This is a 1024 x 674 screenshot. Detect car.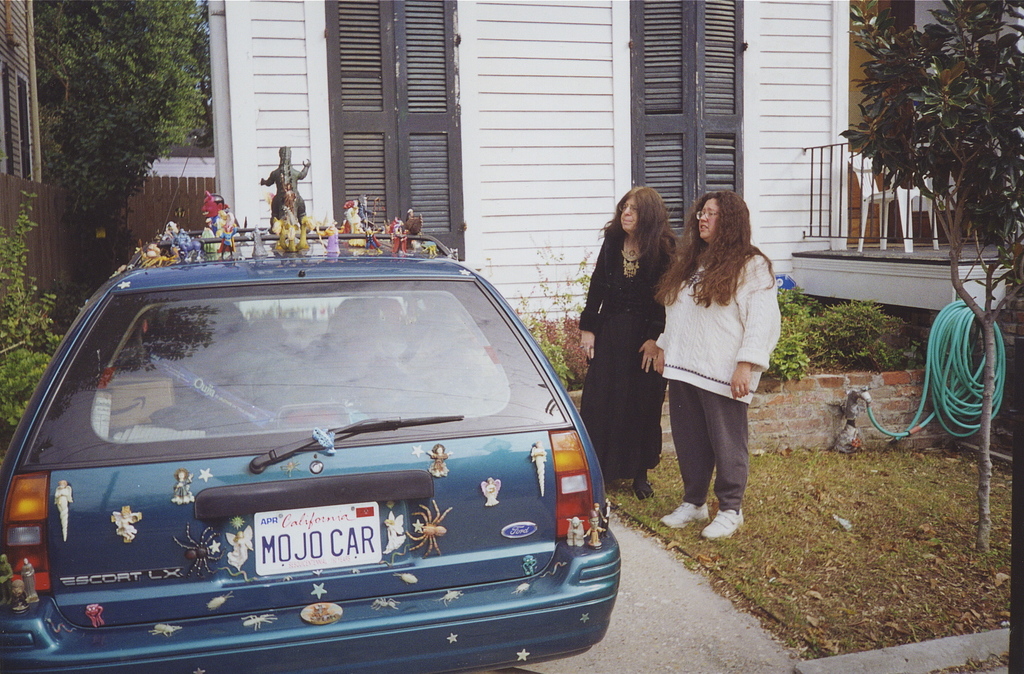
(left=0, top=229, right=635, bottom=673).
